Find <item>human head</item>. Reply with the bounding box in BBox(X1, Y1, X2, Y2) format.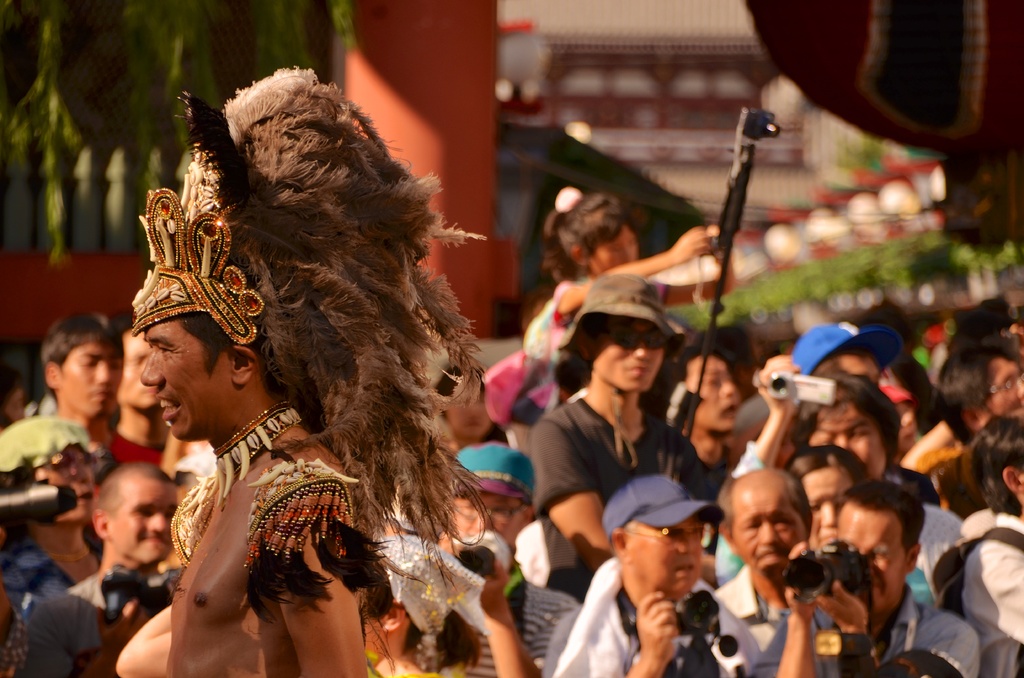
BBox(687, 328, 751, 433).
